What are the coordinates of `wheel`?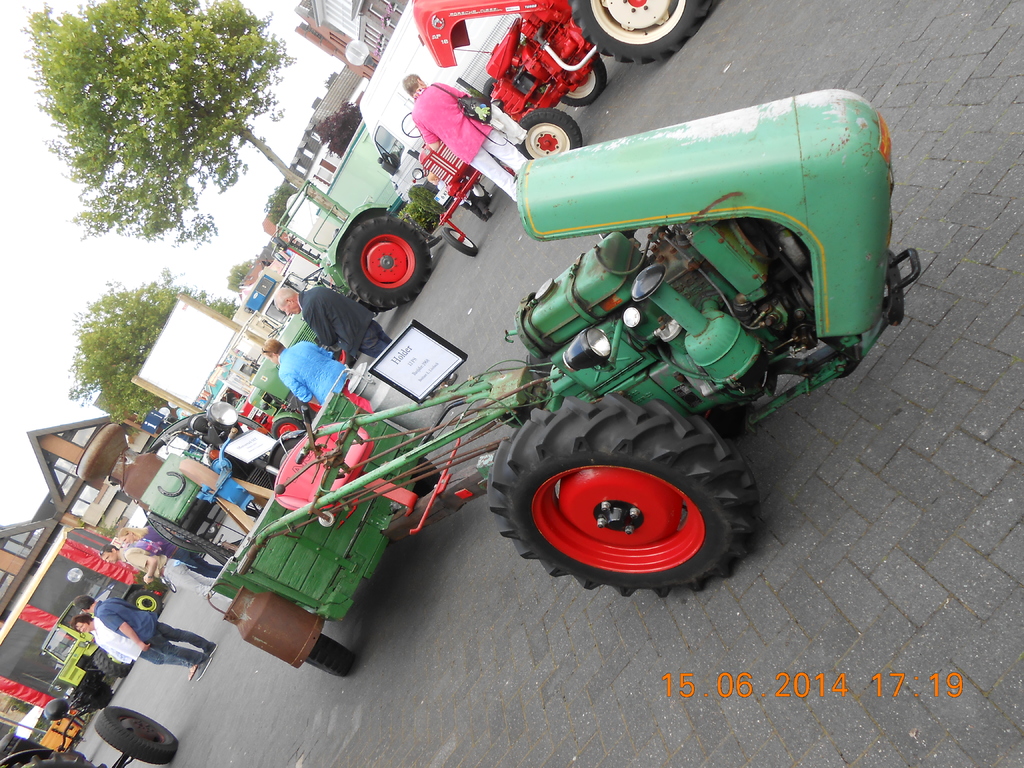
(x1=476, y1=185, x2=489, y2=202).
